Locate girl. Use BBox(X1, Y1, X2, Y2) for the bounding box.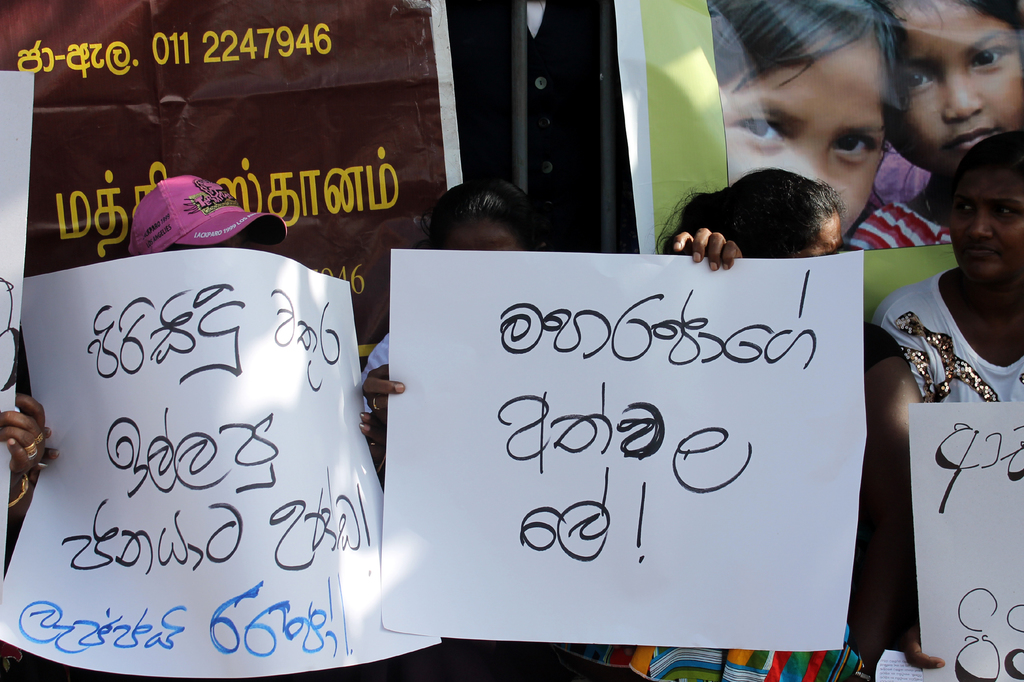
BBox(874, 127, 1023, 669).
